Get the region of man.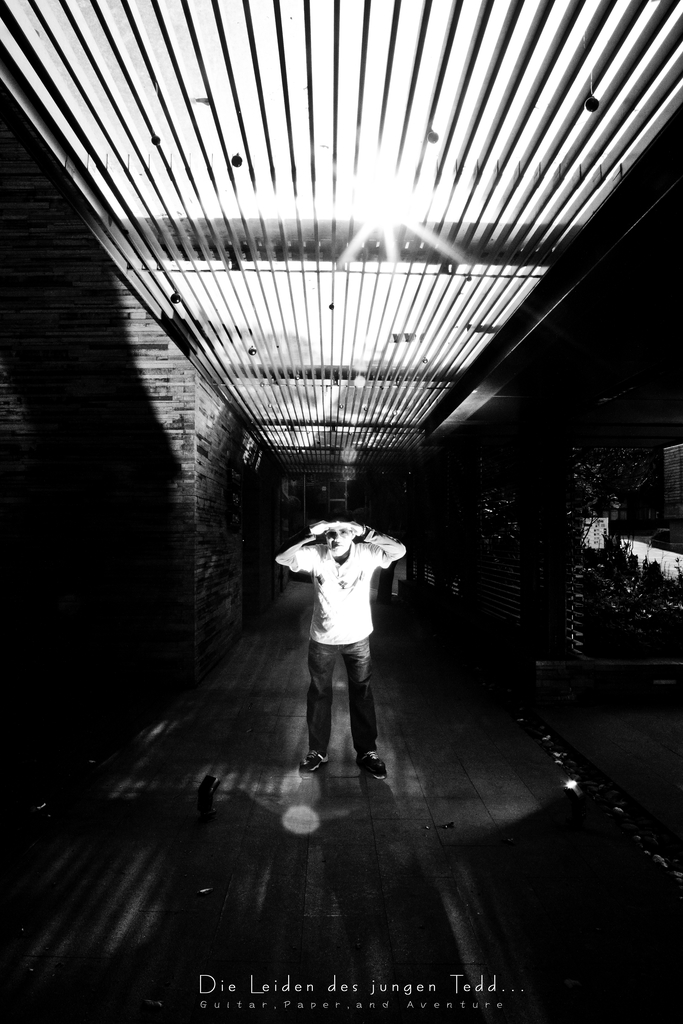
locate(287, 509, 409, 805).
